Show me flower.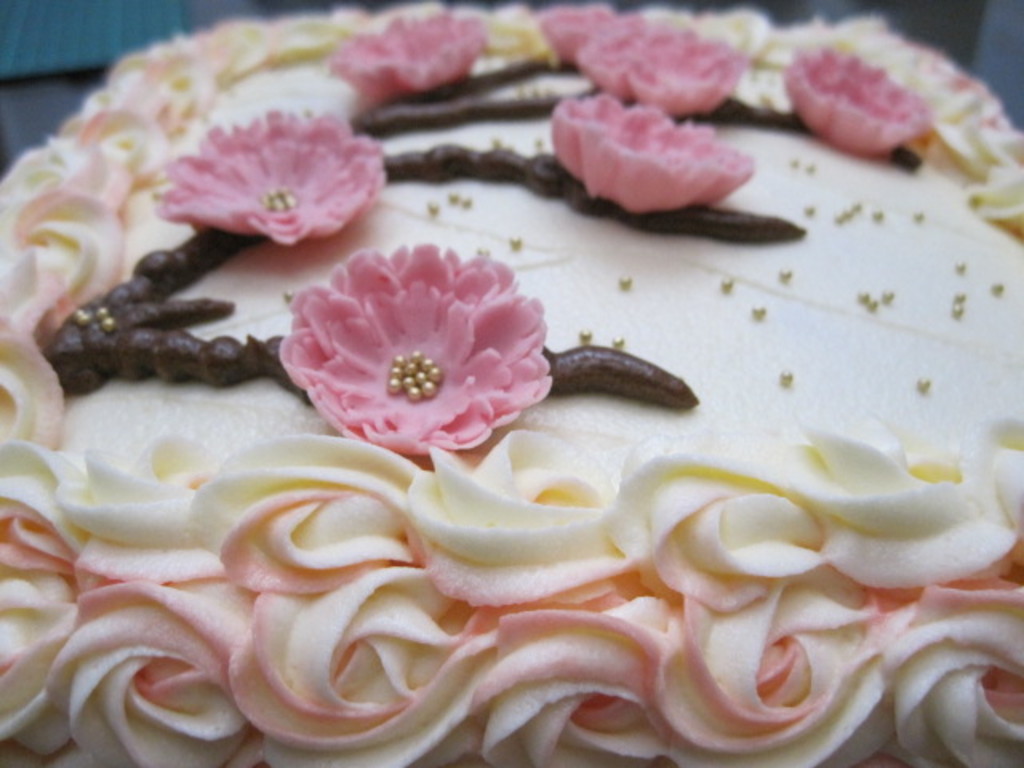
flower is here: (left=330, top=11, right=475, bottom=98).
